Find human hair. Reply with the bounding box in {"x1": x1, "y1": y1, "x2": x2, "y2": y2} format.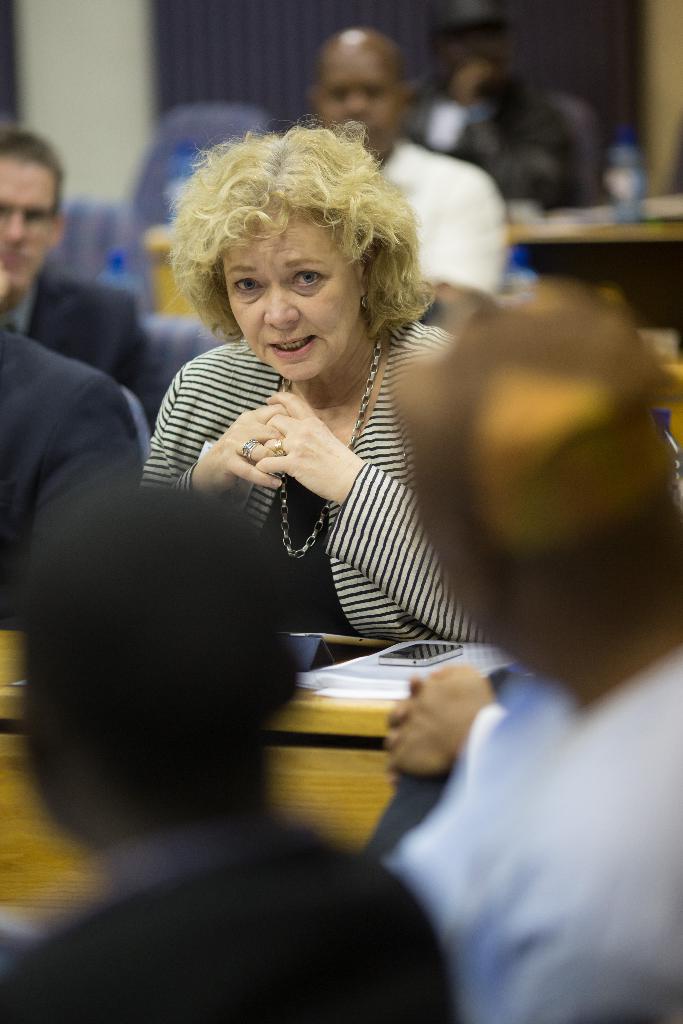
{"x1": 21, "y1": 476, "x2": 286, "y2": 826}.
